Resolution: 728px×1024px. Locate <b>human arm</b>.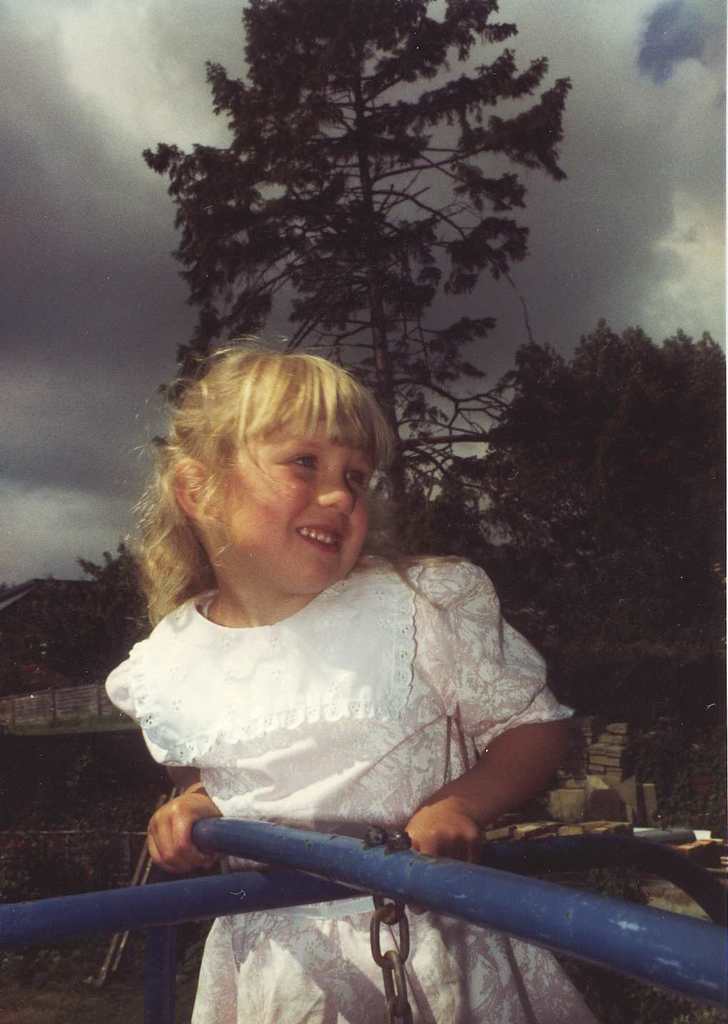
region(406, 682, 574, 888).
